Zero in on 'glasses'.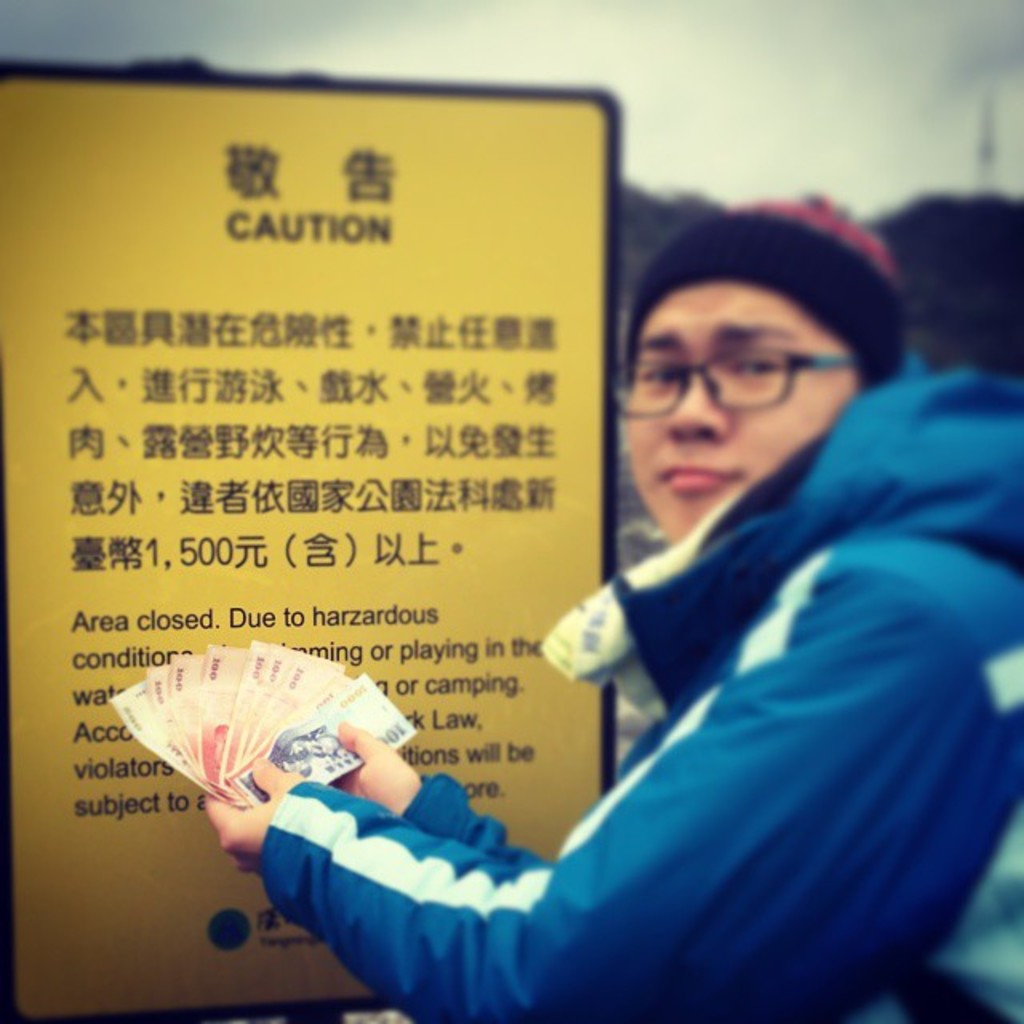
Zeroed in: box=[651, 339, 869, 418].
